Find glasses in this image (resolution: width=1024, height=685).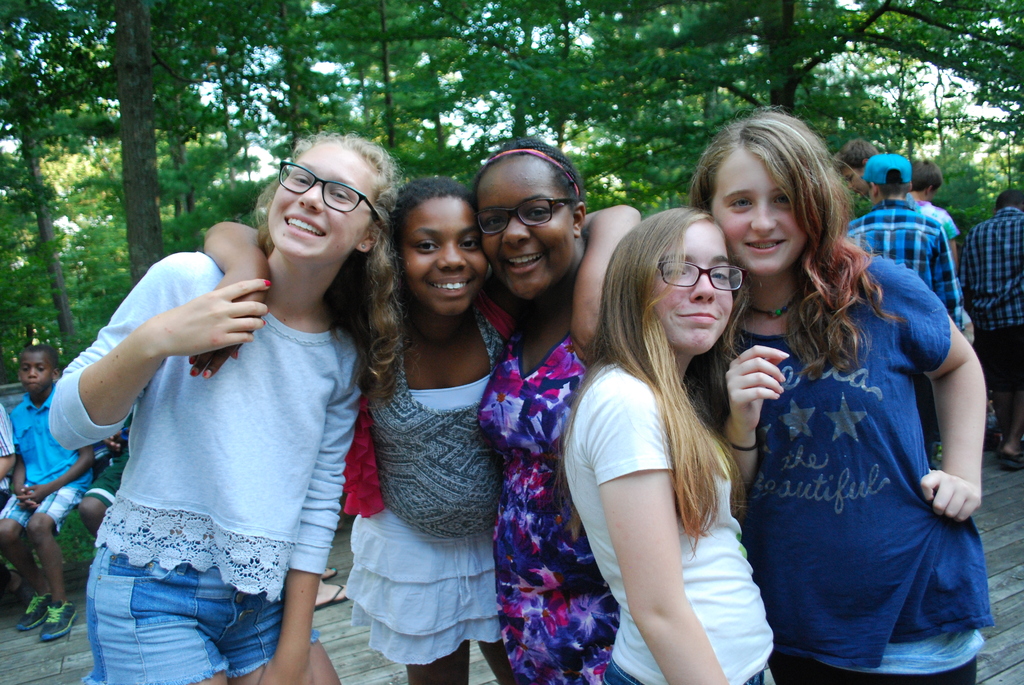
region(464, 198, 580, 236).
